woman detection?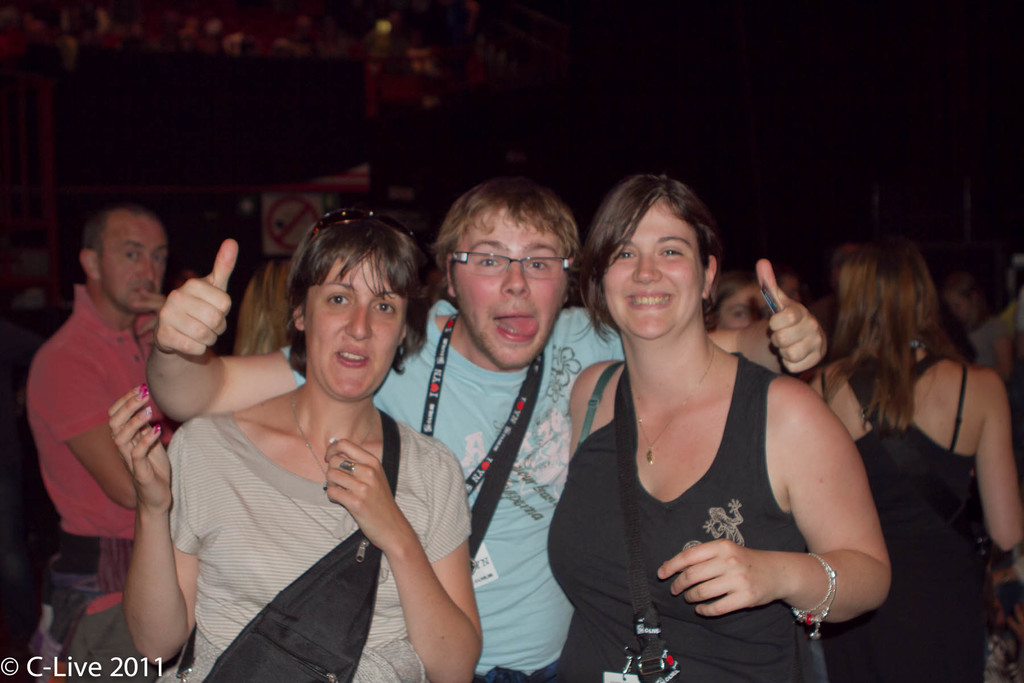
797,238,1023,682
